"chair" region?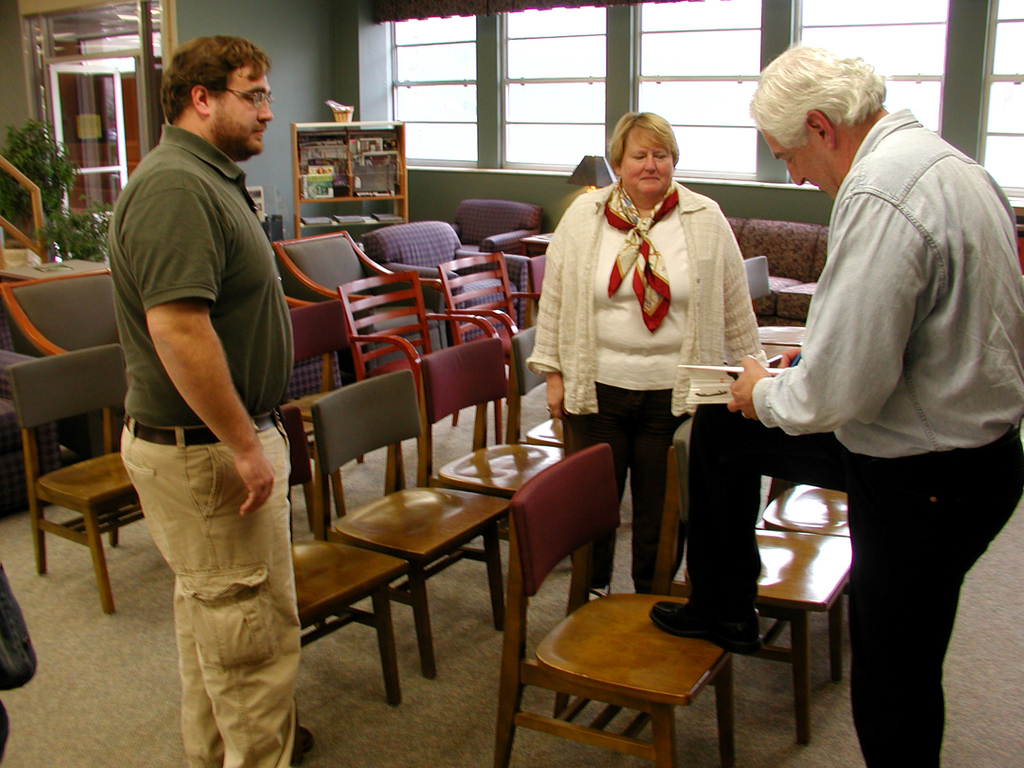
box(439, 247, 543, 434)
